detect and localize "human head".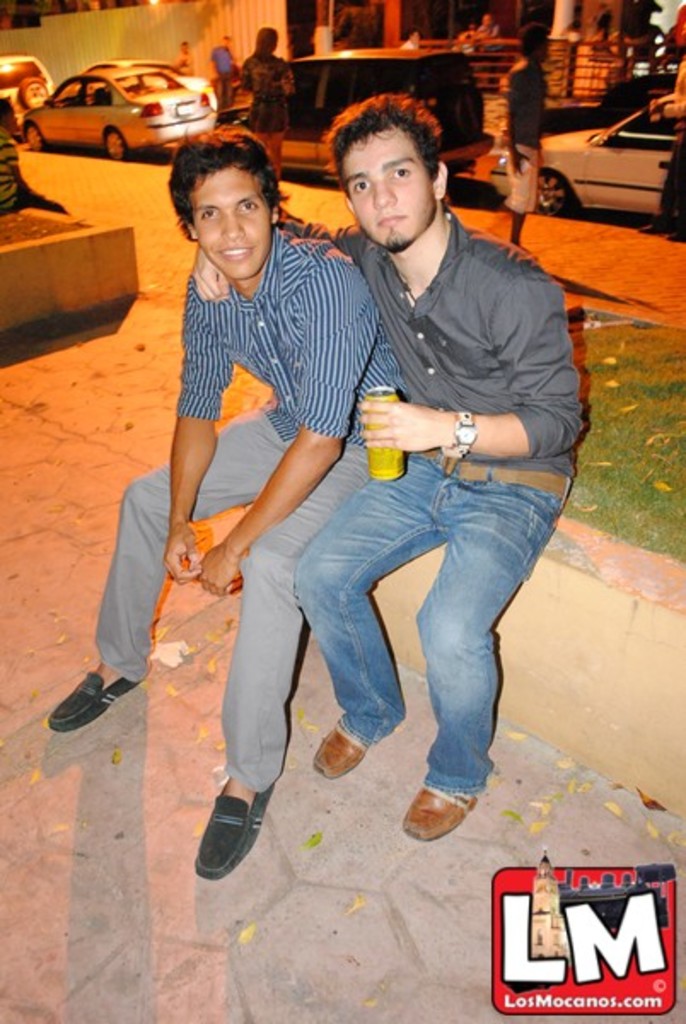
Localized at bbox=[328, 90, 454, 246].
